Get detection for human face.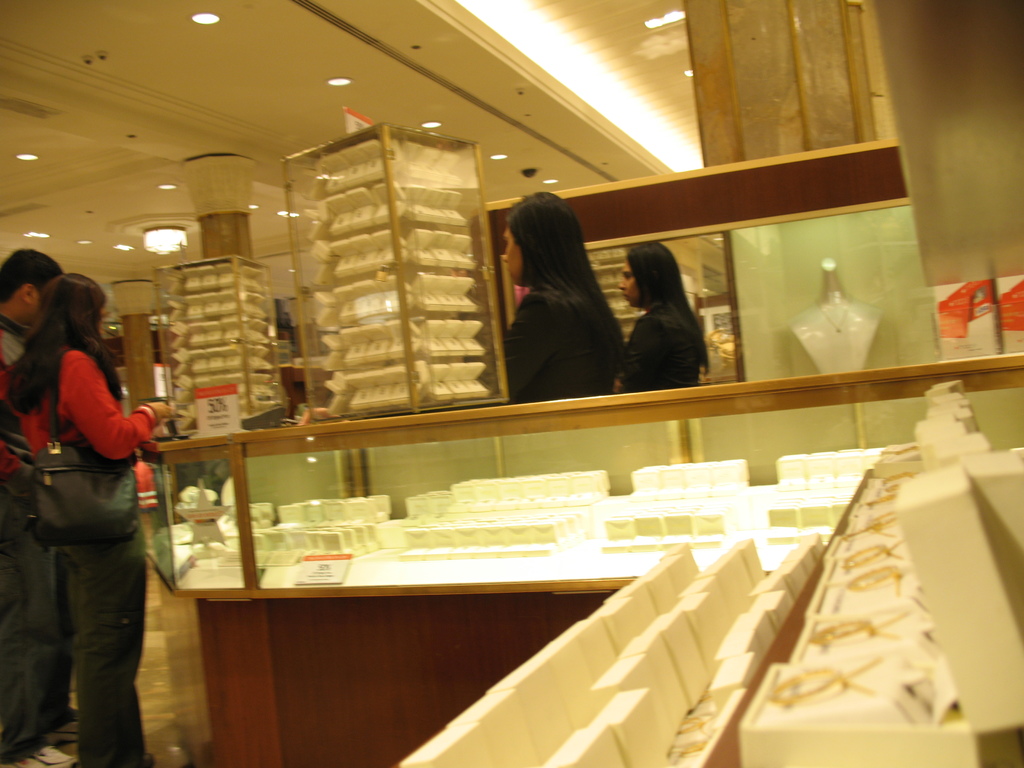
Detection: box(619, 261, 641, 303).
